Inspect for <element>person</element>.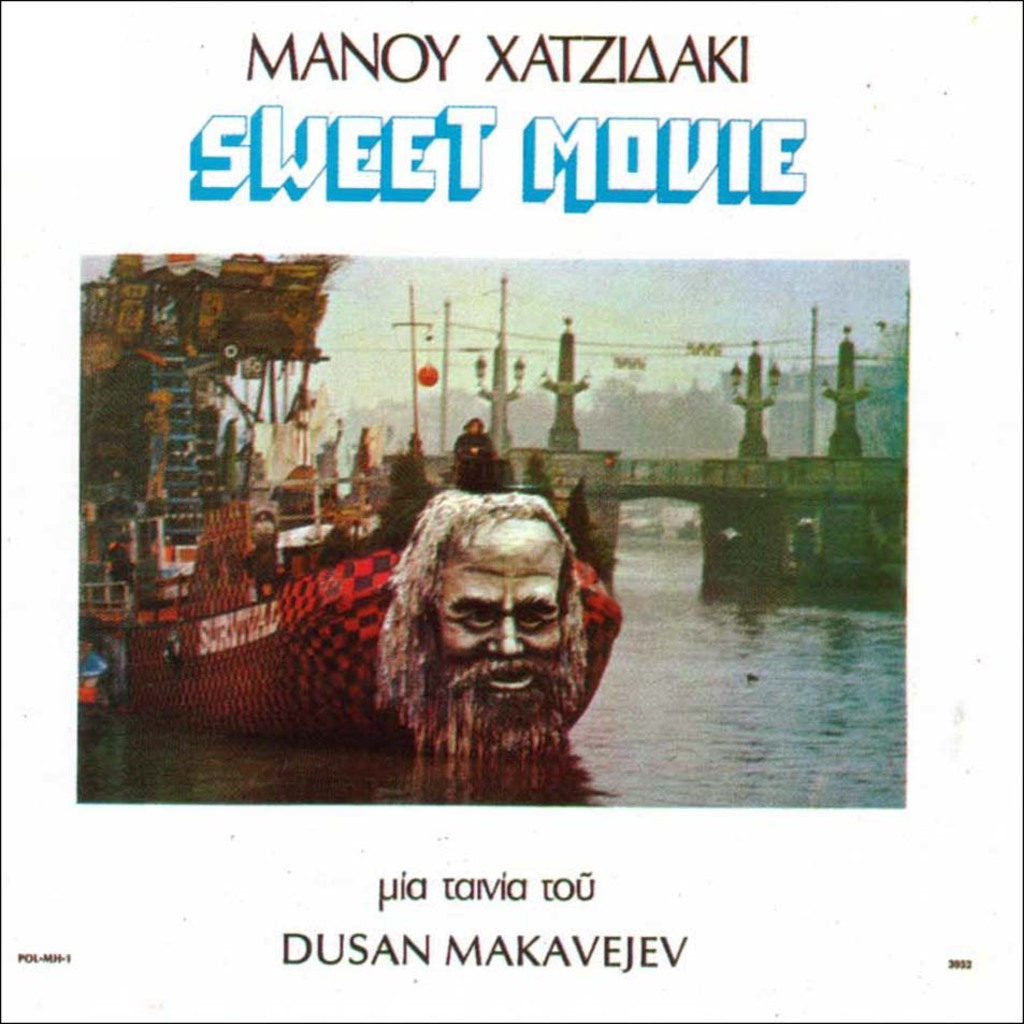
Inspection: rect(371, 486, 589, 758).
